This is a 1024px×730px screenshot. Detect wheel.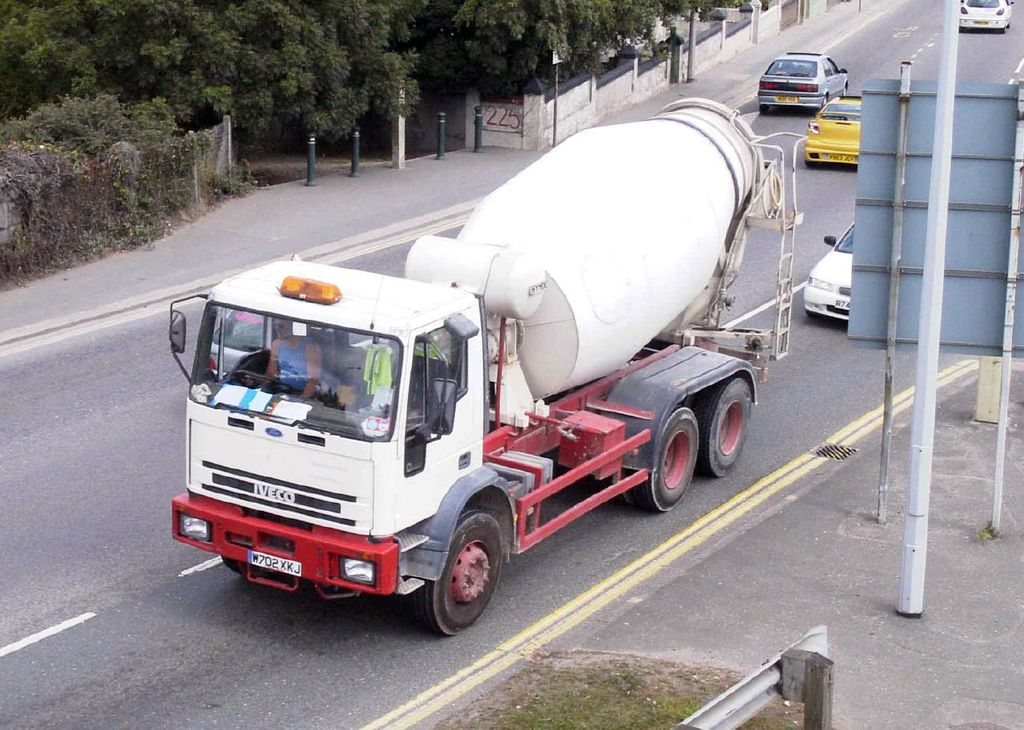
697 378 752 476.
